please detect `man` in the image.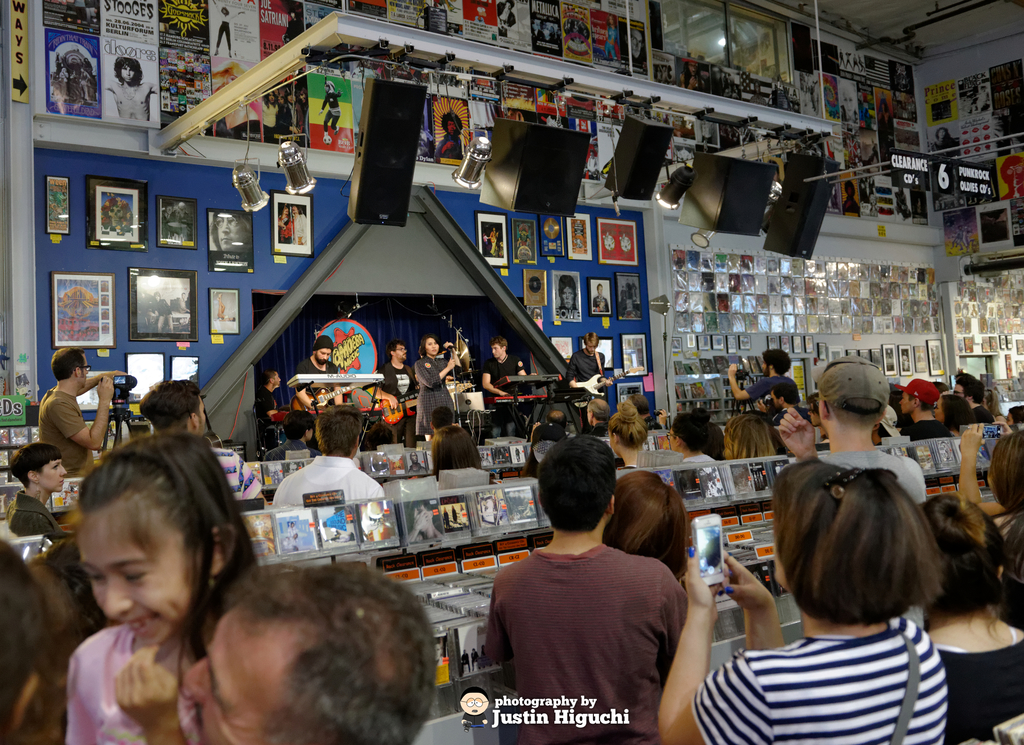
select_region(280, 87, 311, 149).
